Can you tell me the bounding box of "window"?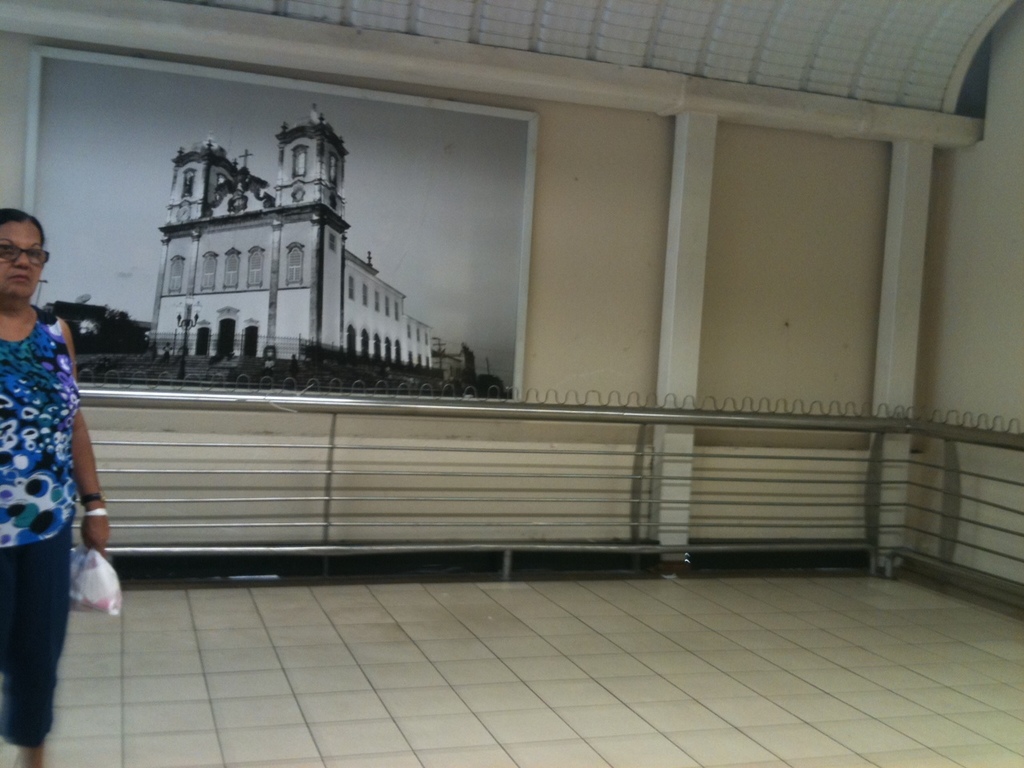
<box>290,146,310,177</box>.
